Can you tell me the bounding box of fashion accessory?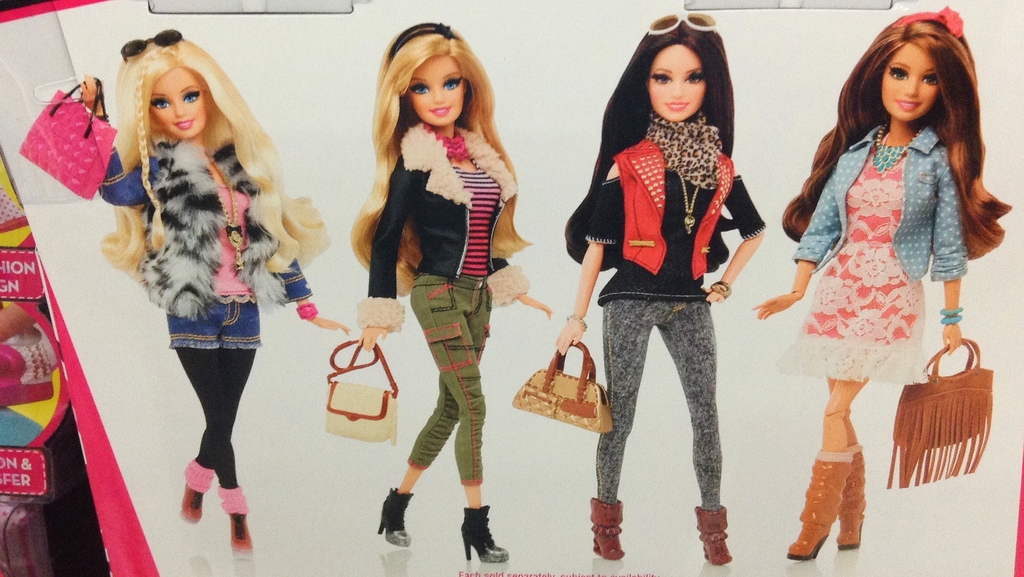
[887, 336, 992, 488].
